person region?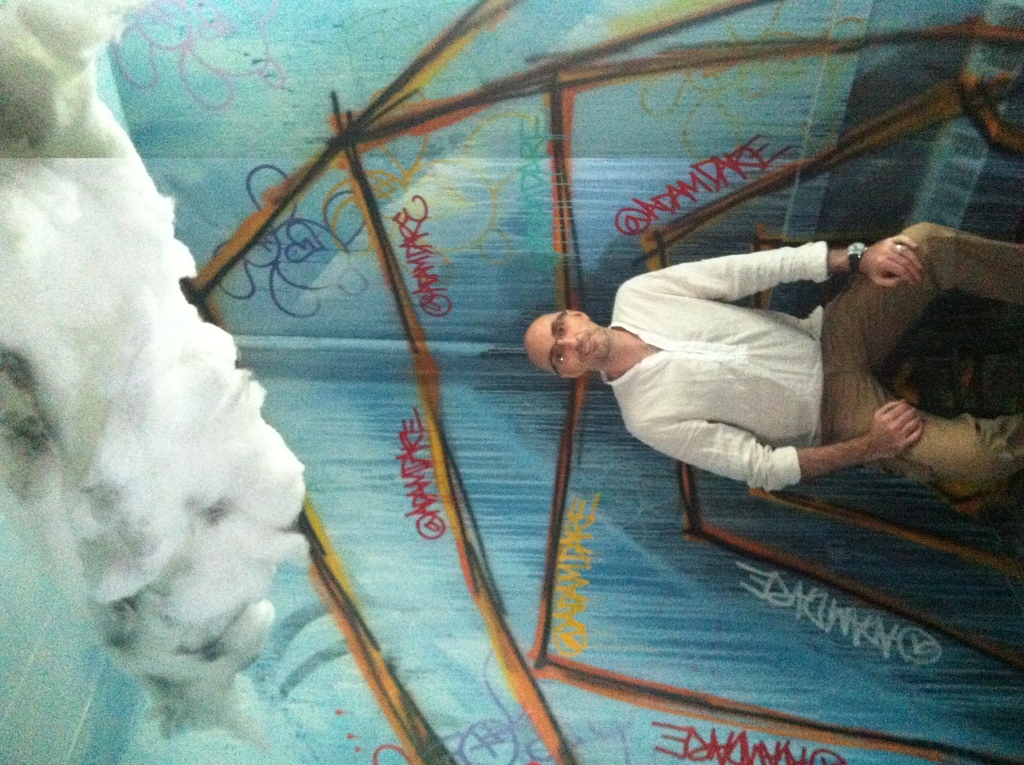
x1=520, y1=216, x2=1023, y2=501
